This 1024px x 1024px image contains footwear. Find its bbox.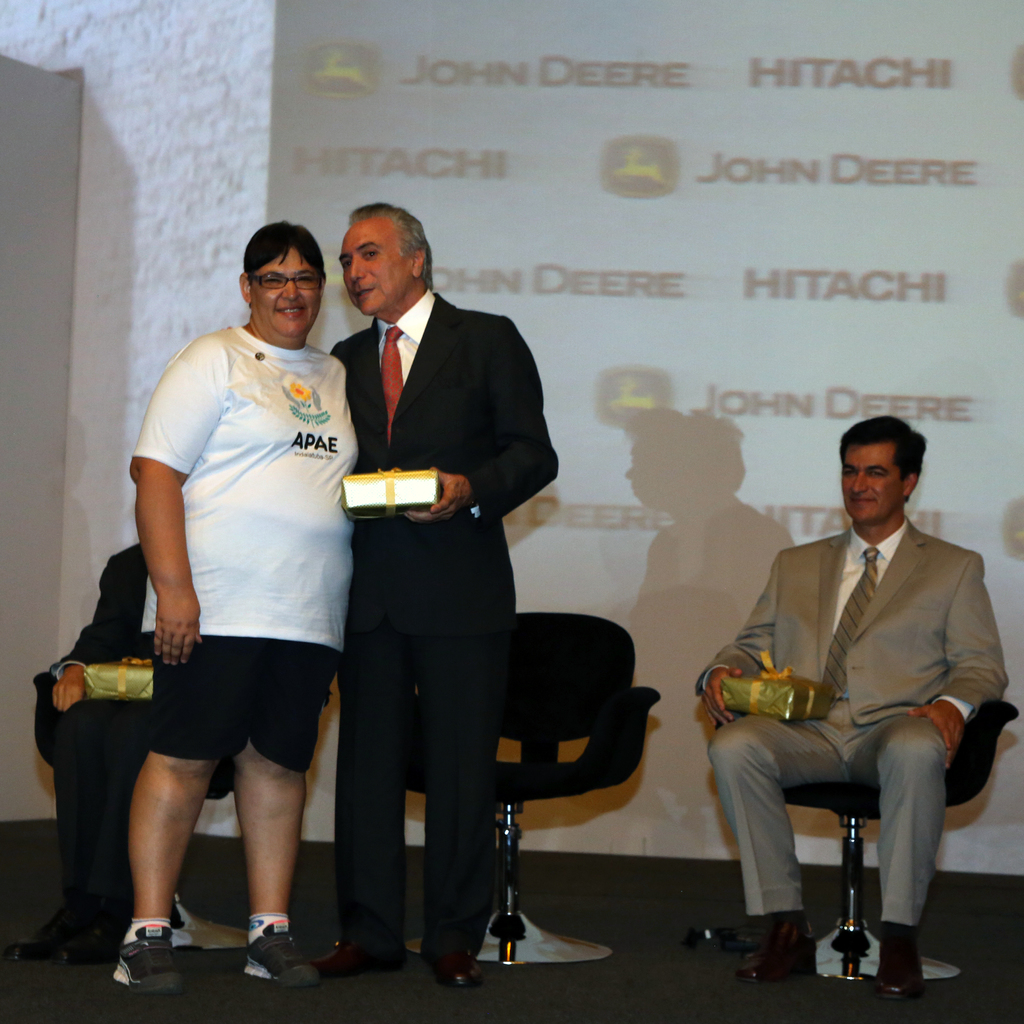
(left=323, top=945, right=408, bottom=980).
